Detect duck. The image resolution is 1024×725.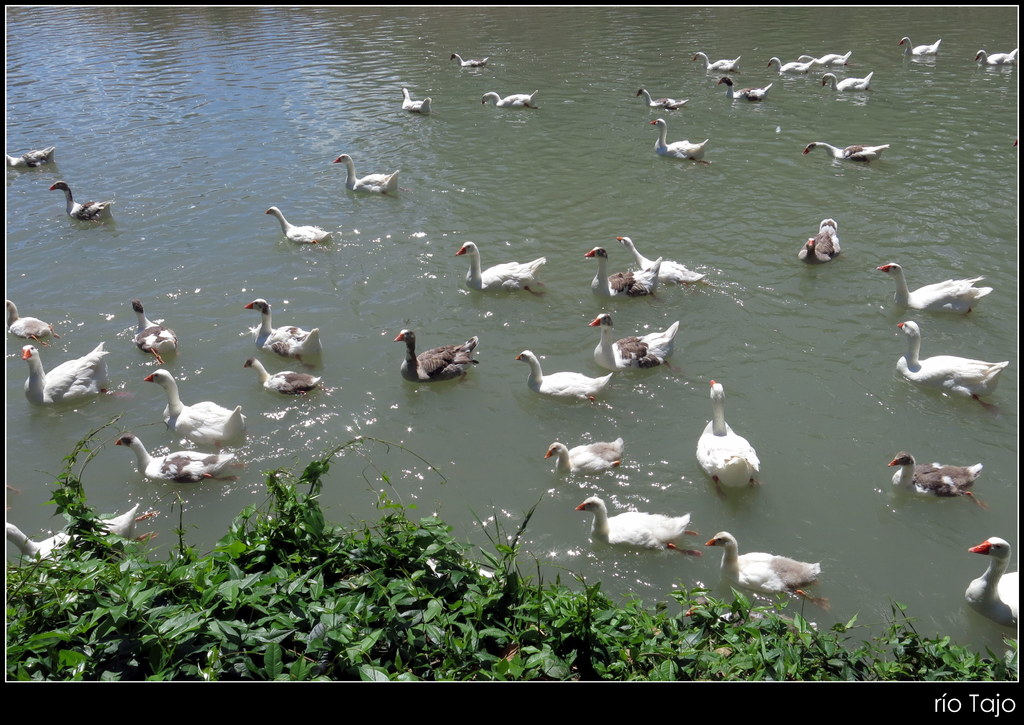
bbox(652, 119, 708, 164).
